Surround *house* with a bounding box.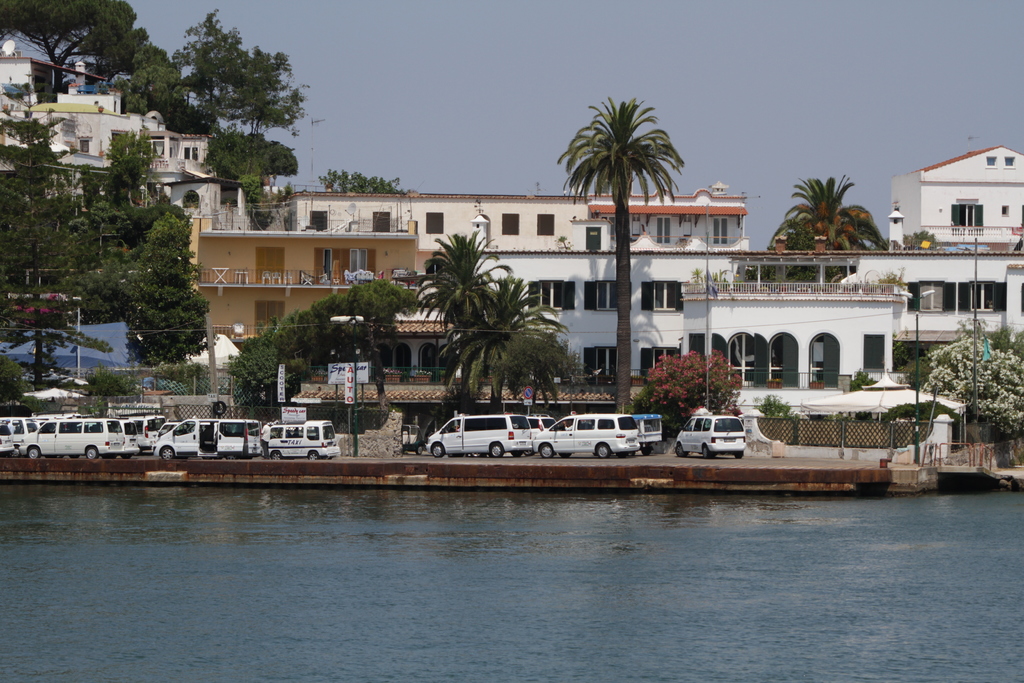
l=190, t=215, r=420, b=345.
